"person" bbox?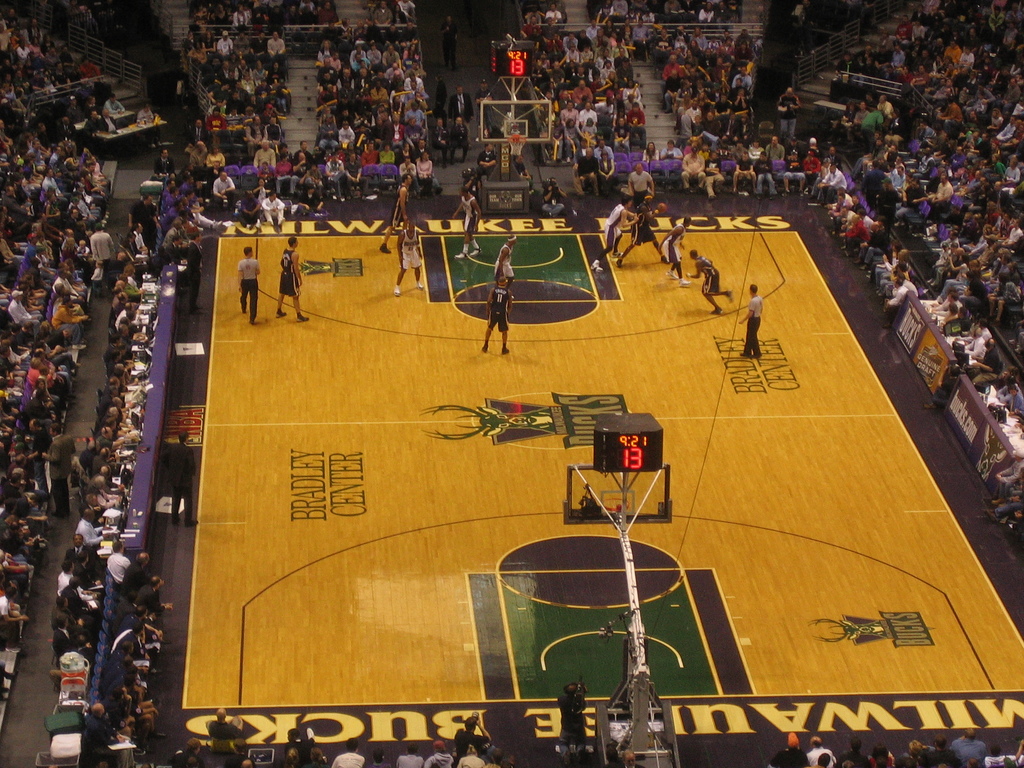
bbox=[484, 271, 516, 352]
